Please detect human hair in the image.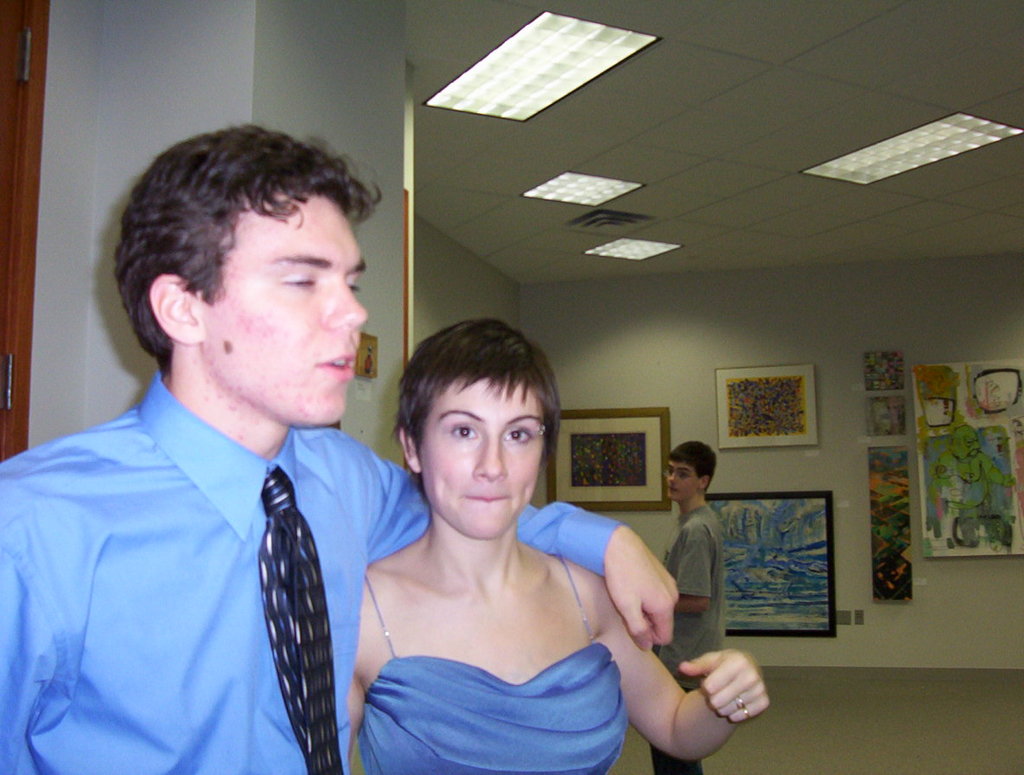
x1=112 y1=123 x2=383 y2=378.
